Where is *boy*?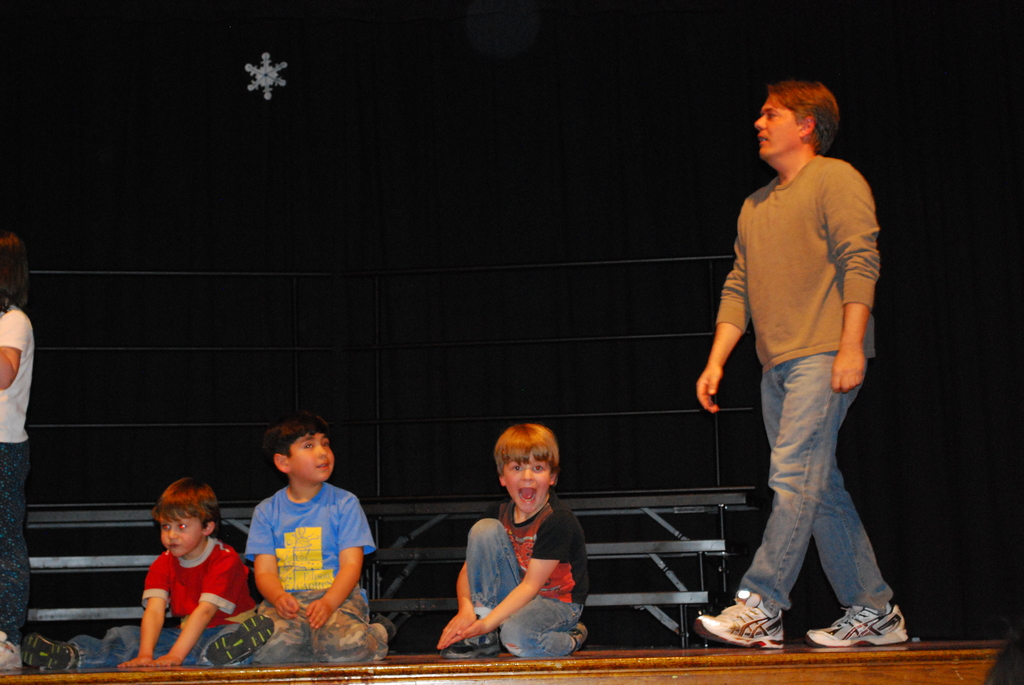
pyautogui.locateOnScreen(433, 423, 599, 656).
